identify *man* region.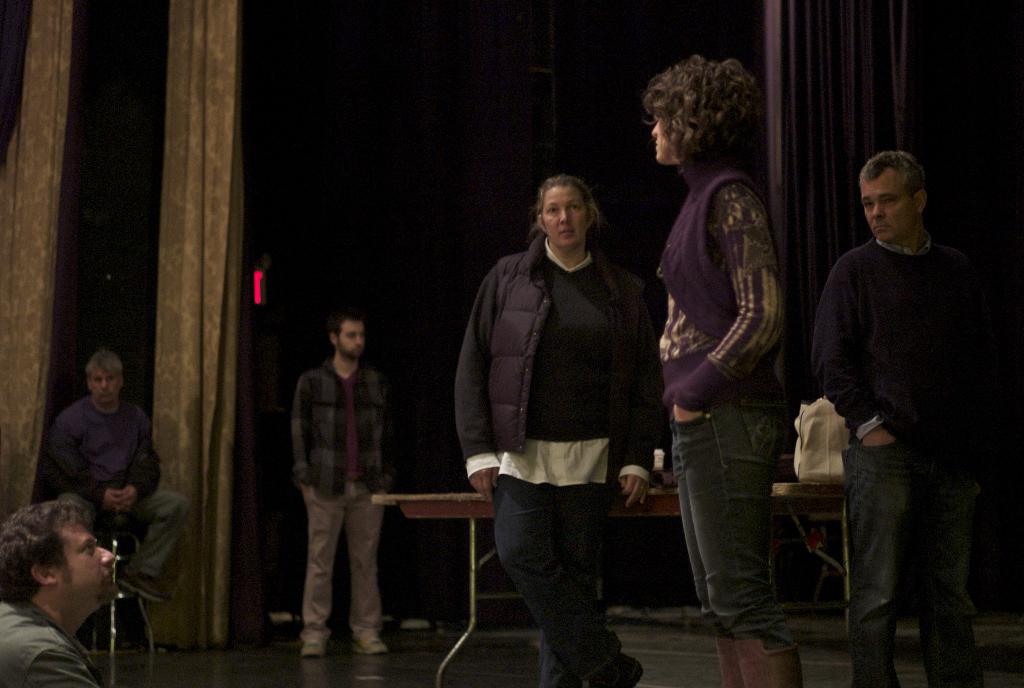
Region: box(0, 500, 115, 687).
